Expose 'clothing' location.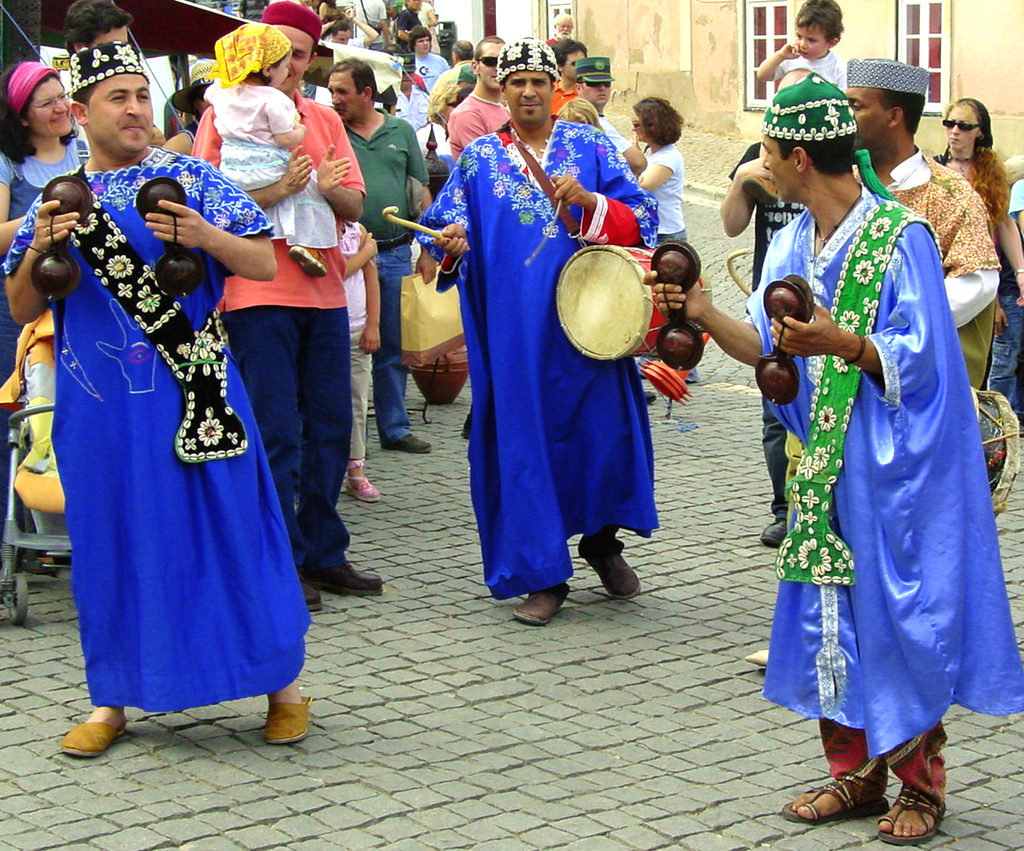
Exposed at rect(172, 107, 212, 154).
